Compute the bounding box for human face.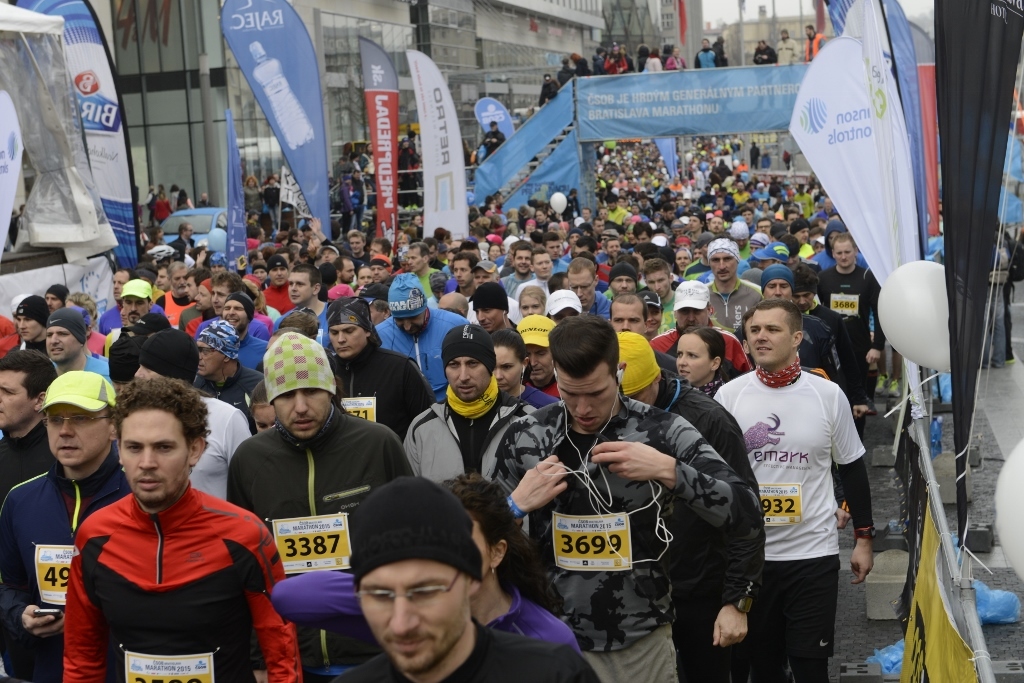
bbox=(110, 272, 122, 302).
